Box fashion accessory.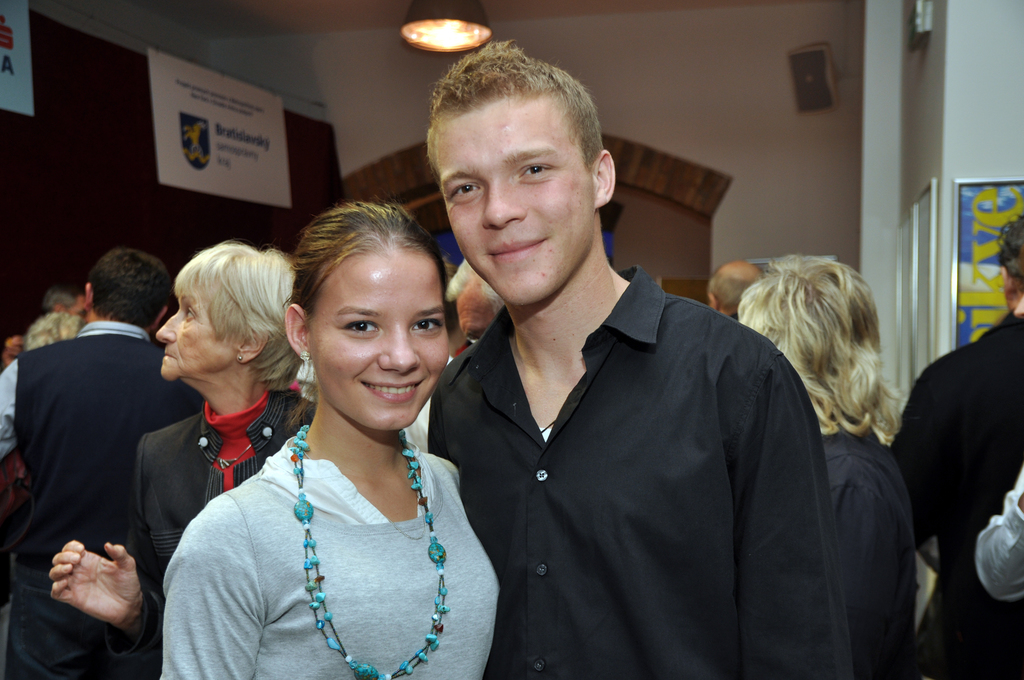
[x1=299, y1=347, x2=314, y2=366].
